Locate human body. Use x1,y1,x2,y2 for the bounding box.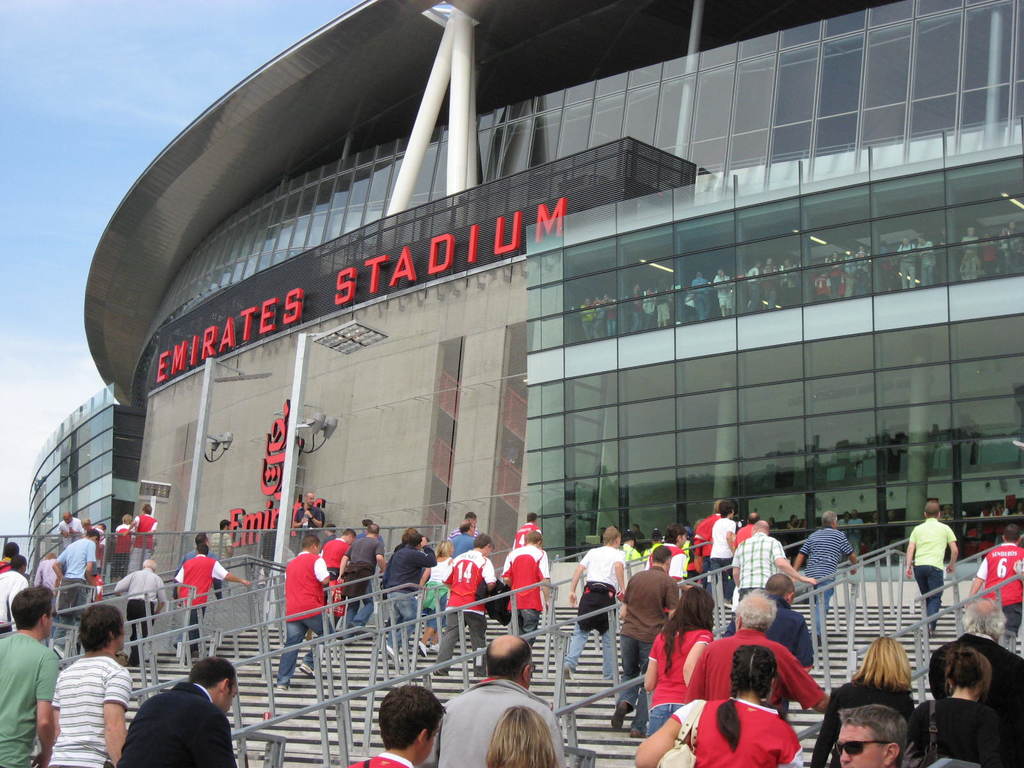
287,494,319,540.
